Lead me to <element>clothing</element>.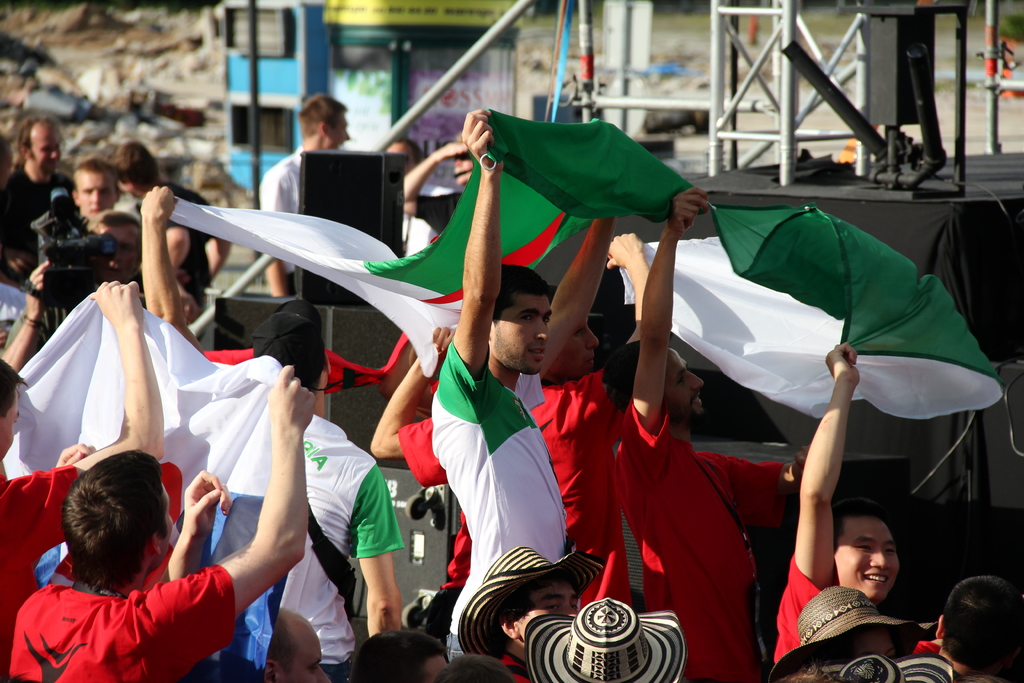
Lead to [1, 538, 252, 679].
